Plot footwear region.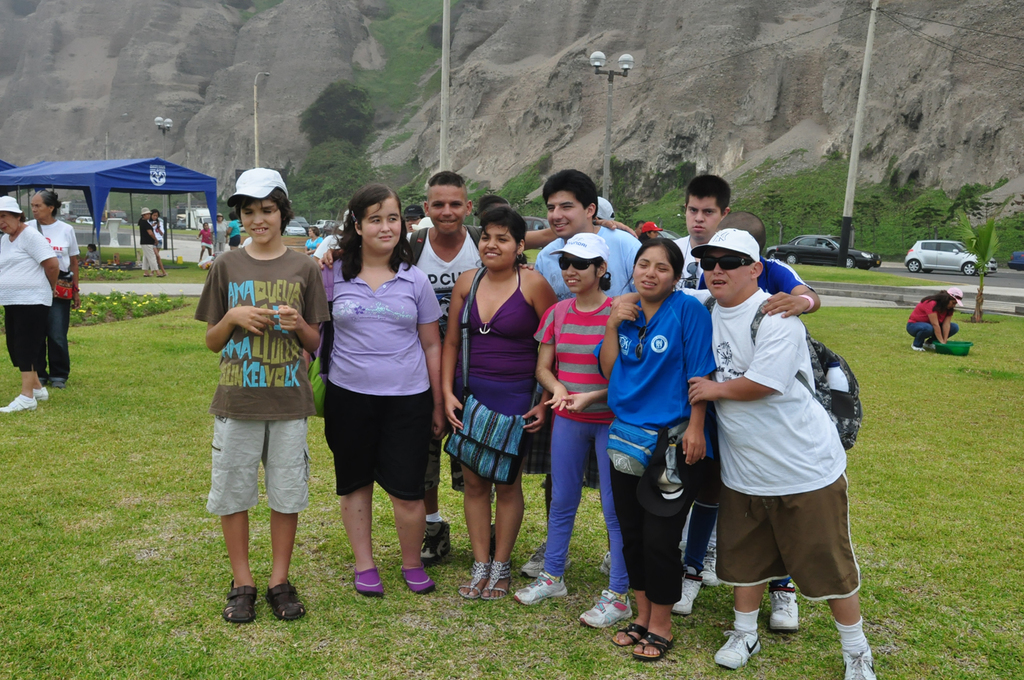
Plotted at BBox(576, 585, 636, 632).
